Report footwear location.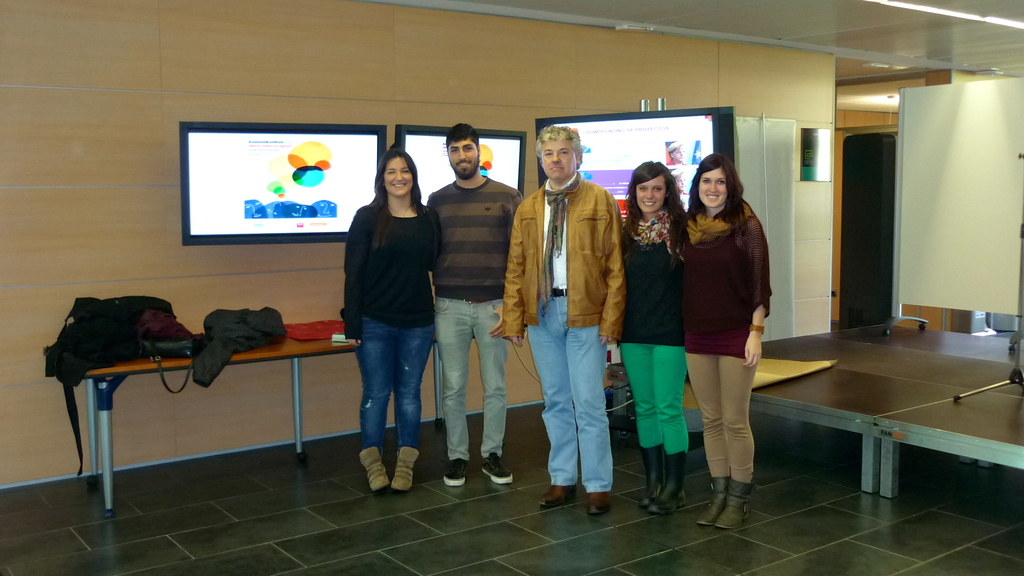
Report: box(697, 471, 732, 526).
